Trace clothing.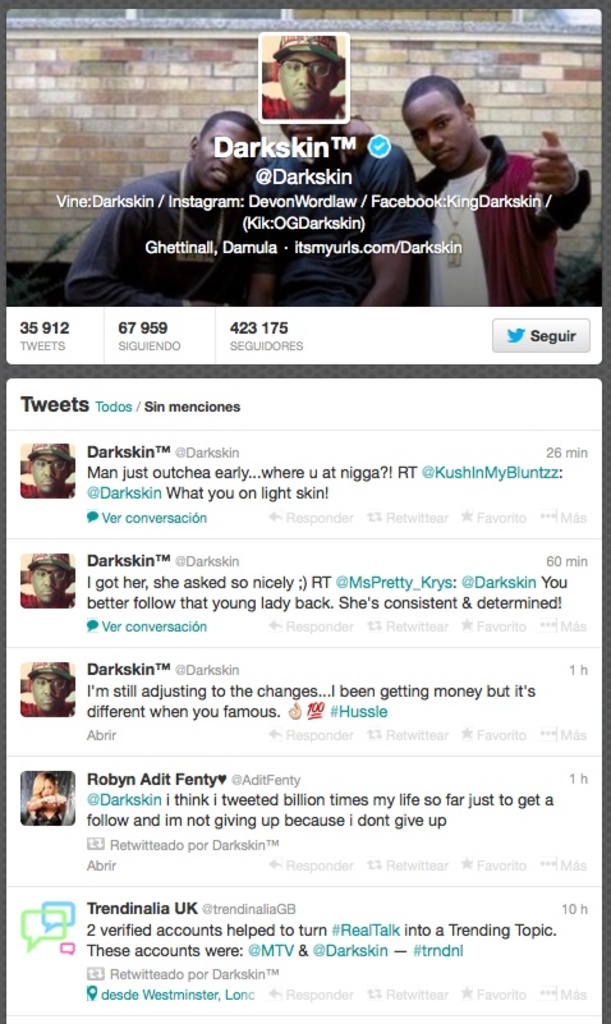
Traced to detection(63, 161, 248, 307).
